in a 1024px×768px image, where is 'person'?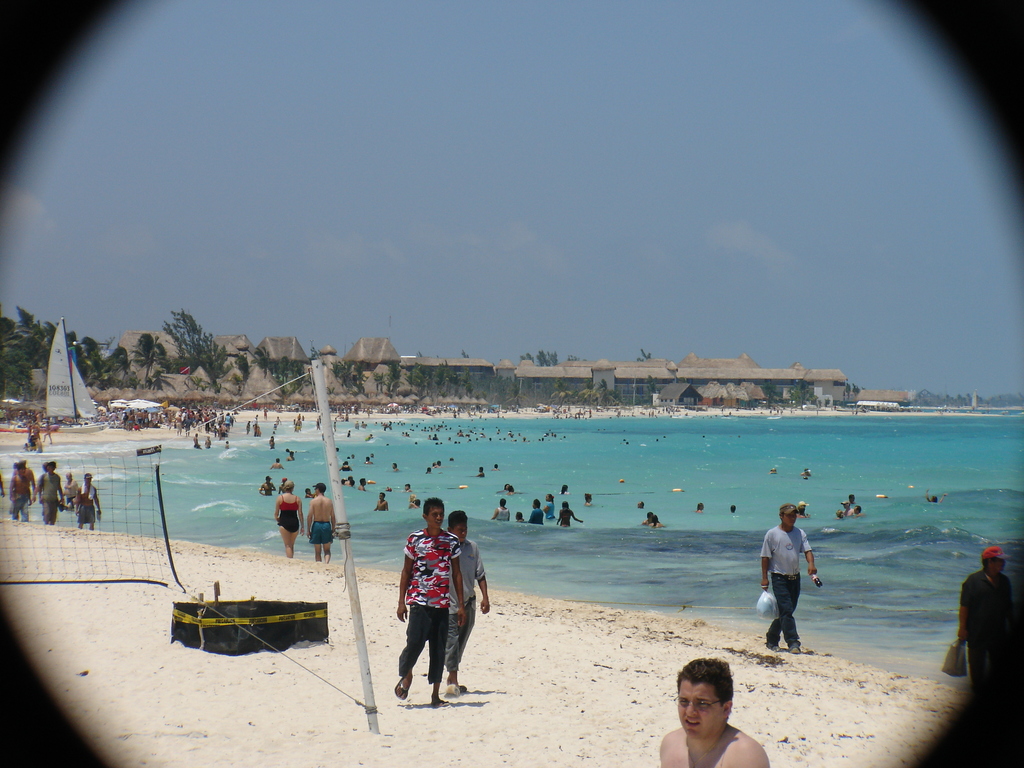
bbox=[76, 474, 101, 531].
